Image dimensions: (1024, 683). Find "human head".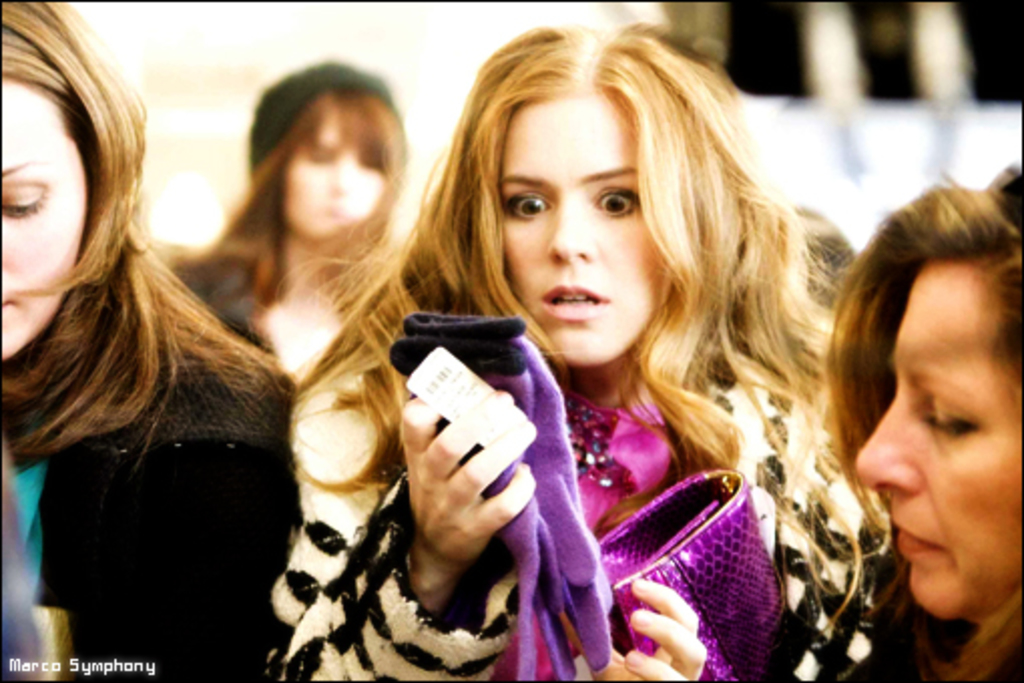
crop(0, 0, 135, 376).
